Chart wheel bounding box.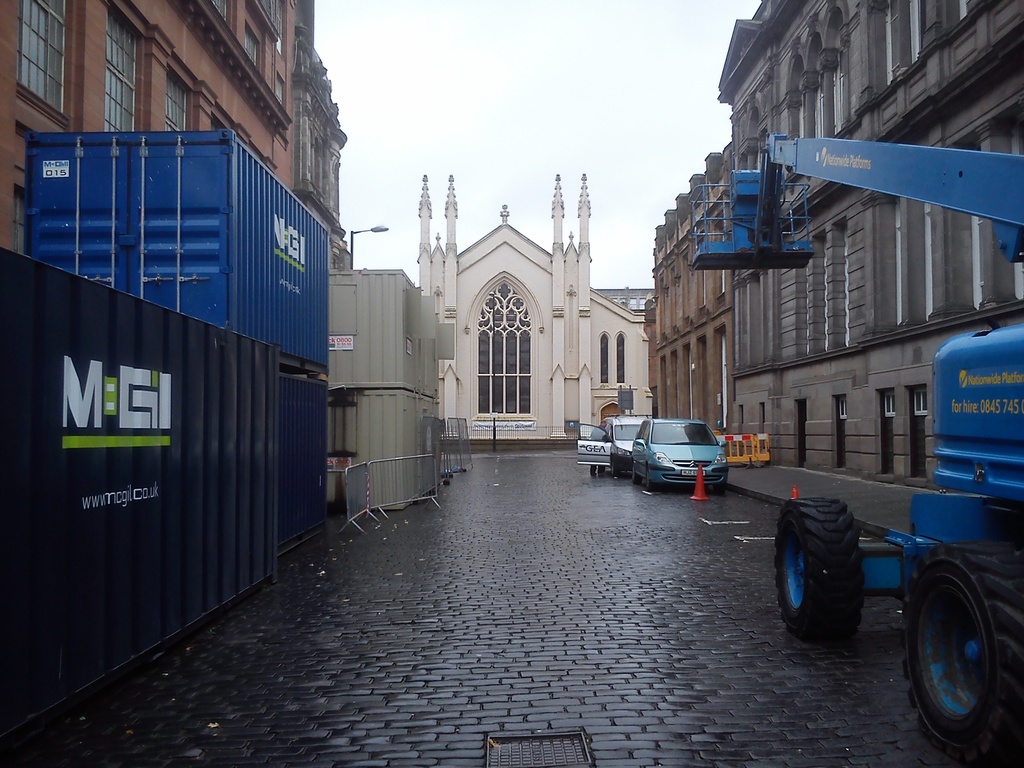
Charted: locate(632, 464, 641, 484).
